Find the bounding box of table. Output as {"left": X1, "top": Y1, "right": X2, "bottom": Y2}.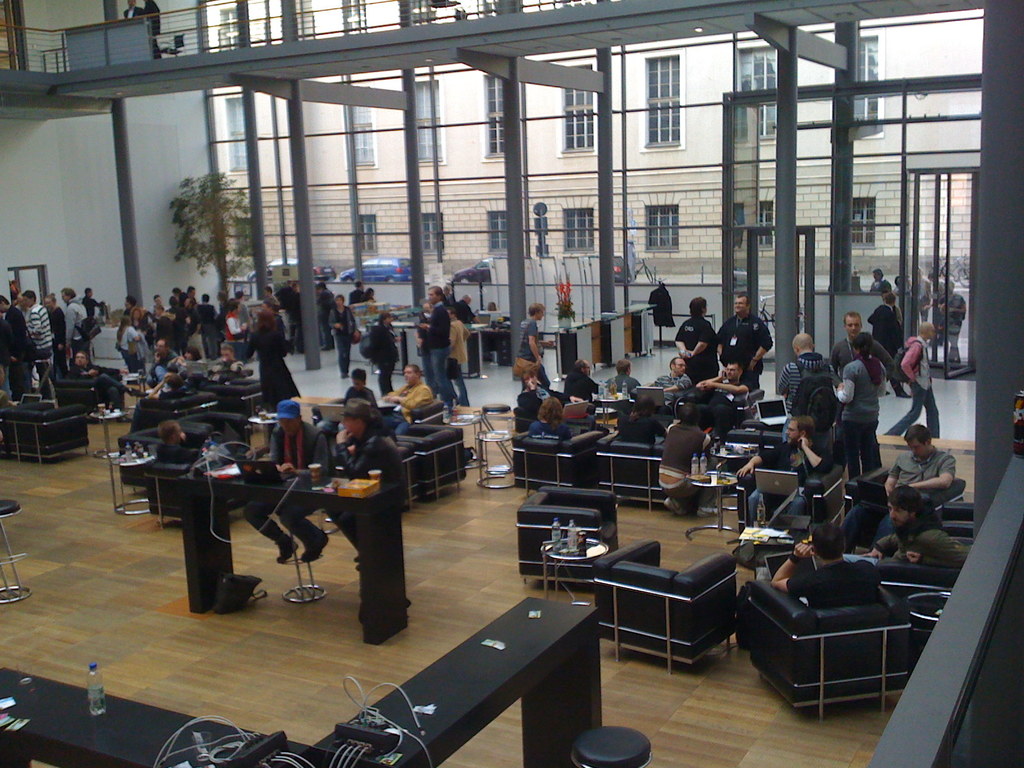
{"left": 687, "top": 476, "right": 738, "bottom": 536}.
